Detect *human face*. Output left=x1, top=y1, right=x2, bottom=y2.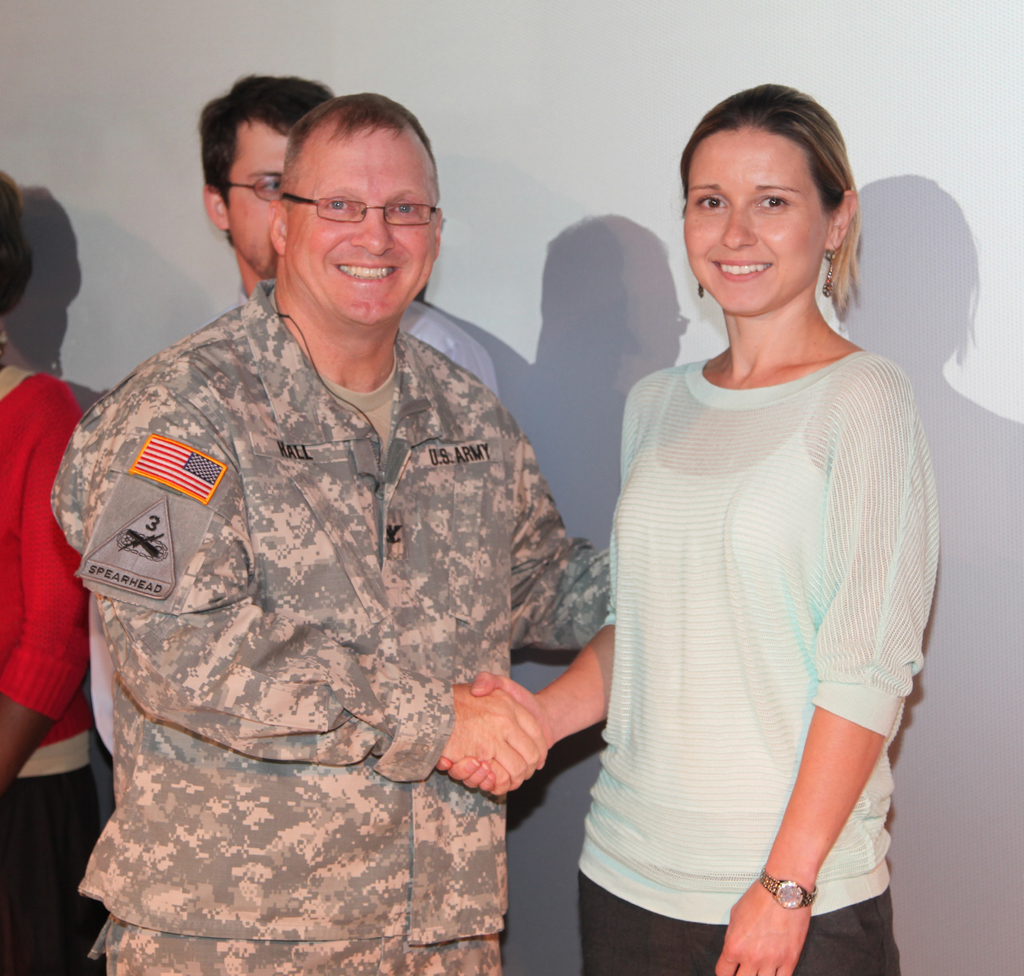
left=226, top=111, right=301, bottom=273.
